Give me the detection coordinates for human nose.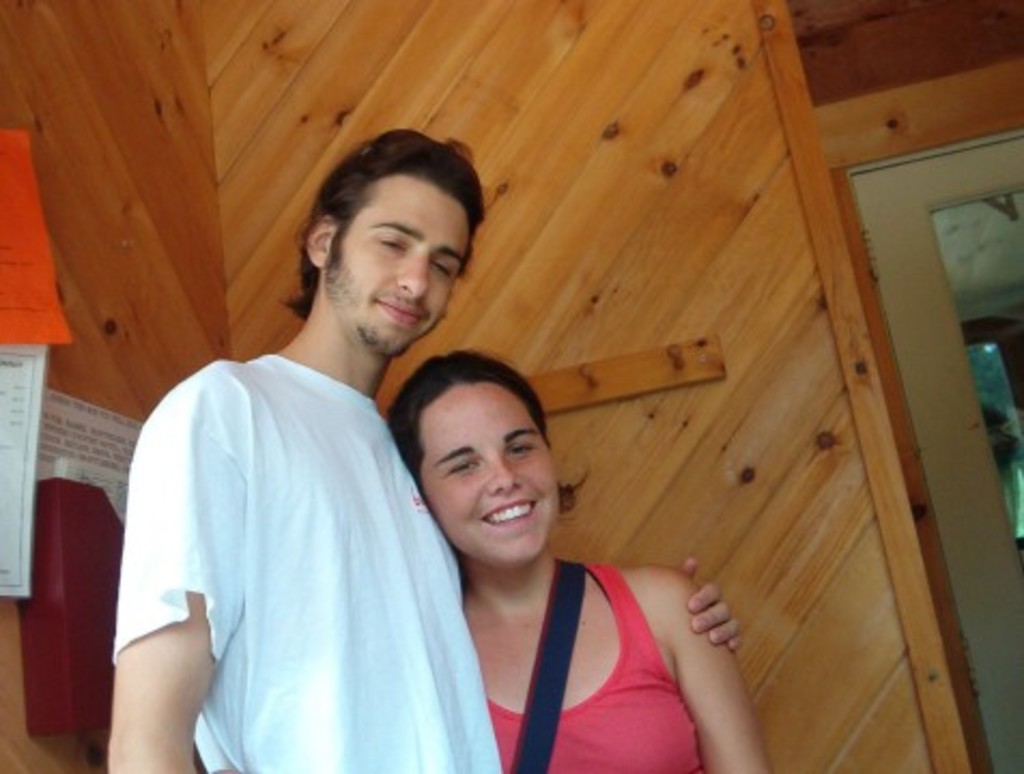
[484,456,525,497].
